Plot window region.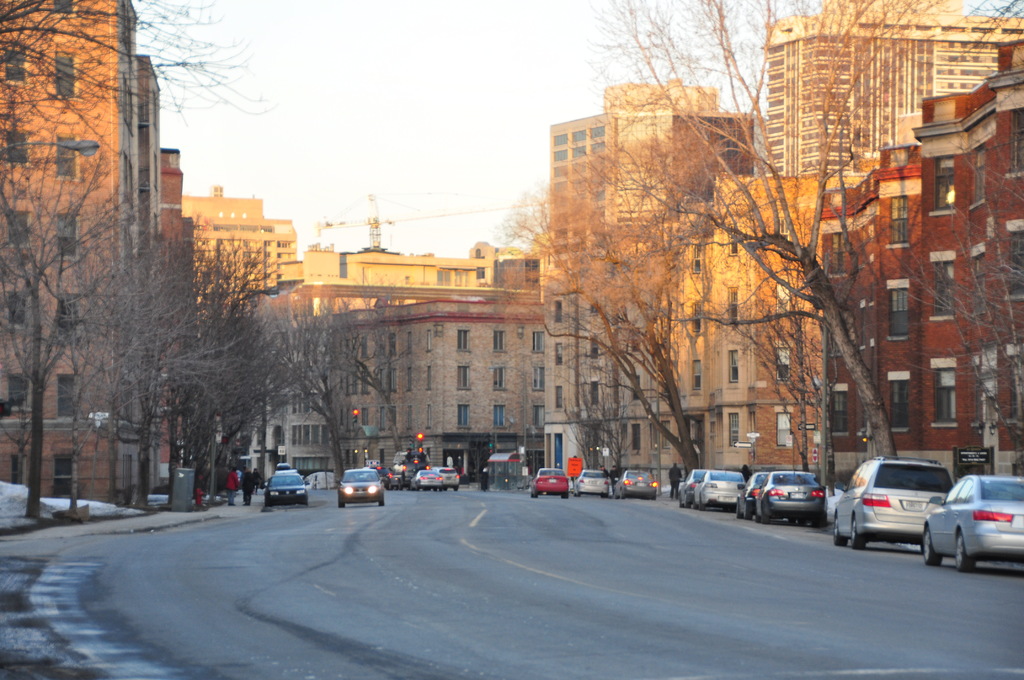
Plotted at 54/53/72/93.
